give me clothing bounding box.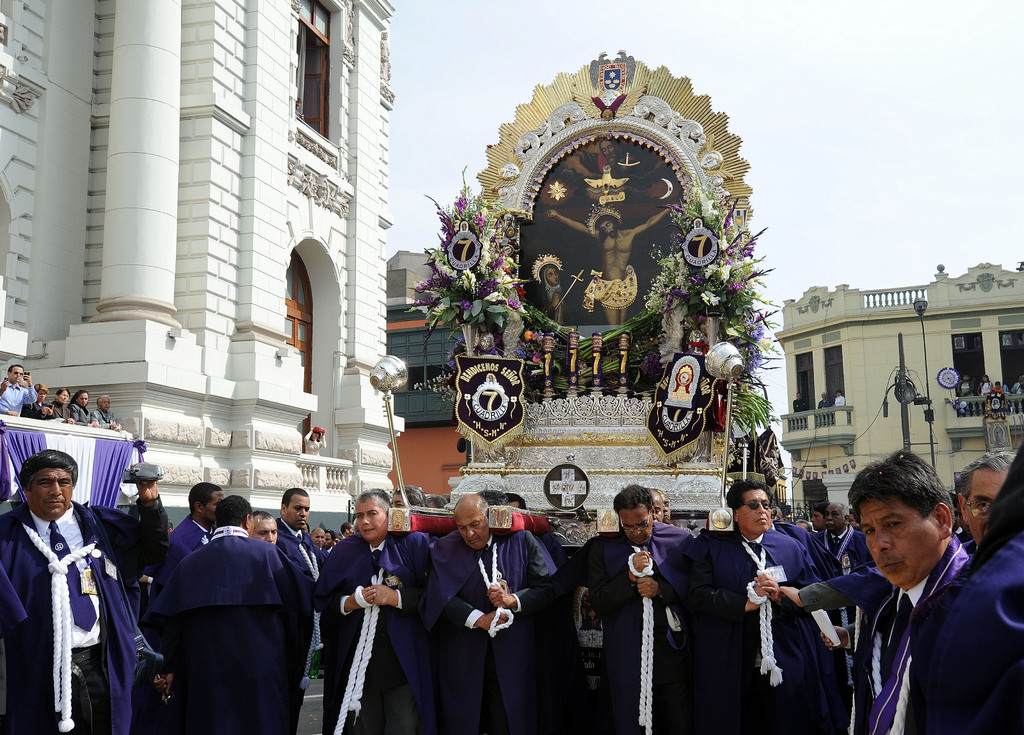
<region>0, 505, 115, 734</region>.
